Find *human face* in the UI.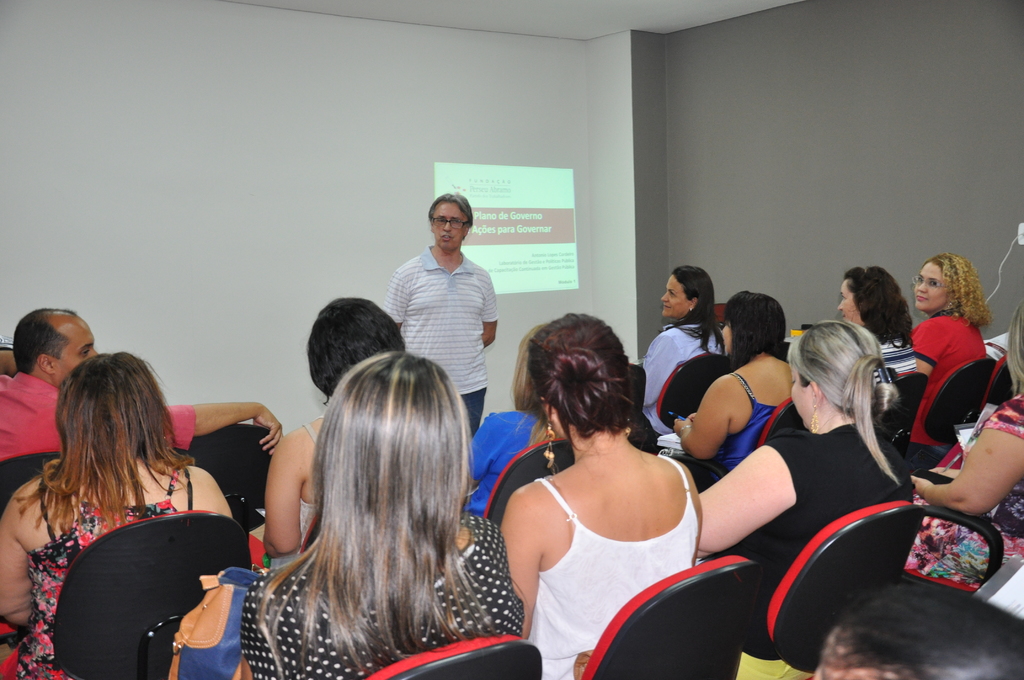
UI element at (left=662, top=275, right=689, bottom=316).
